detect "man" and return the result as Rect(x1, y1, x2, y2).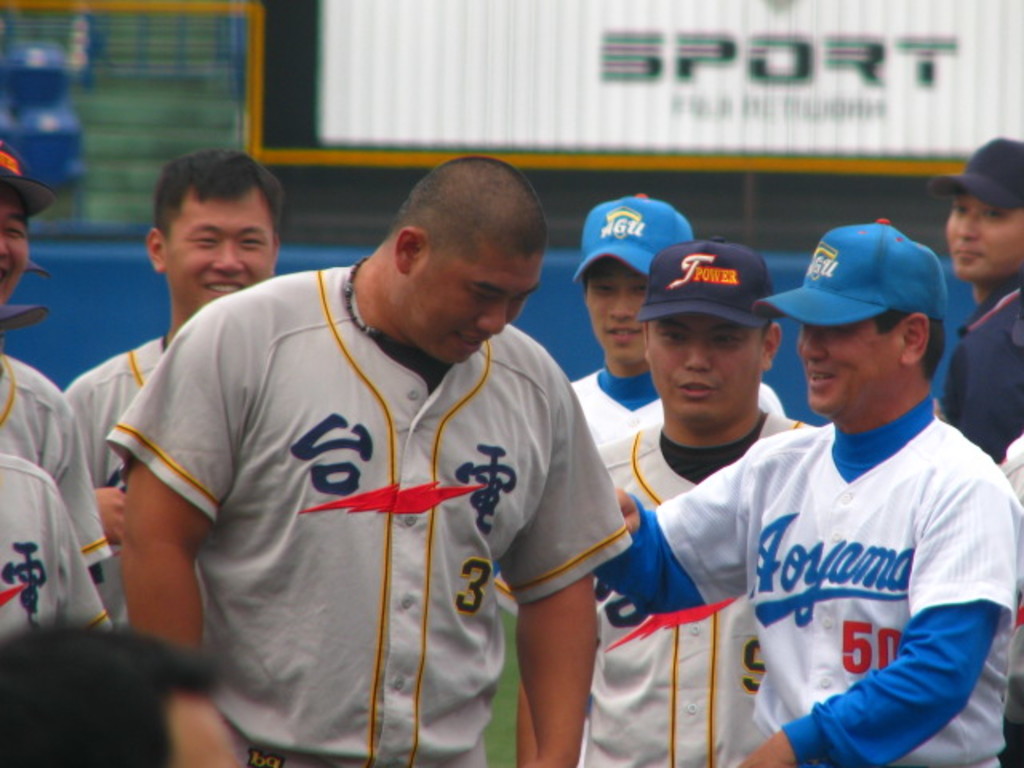
Rect(942, 133, 1022, 466).
